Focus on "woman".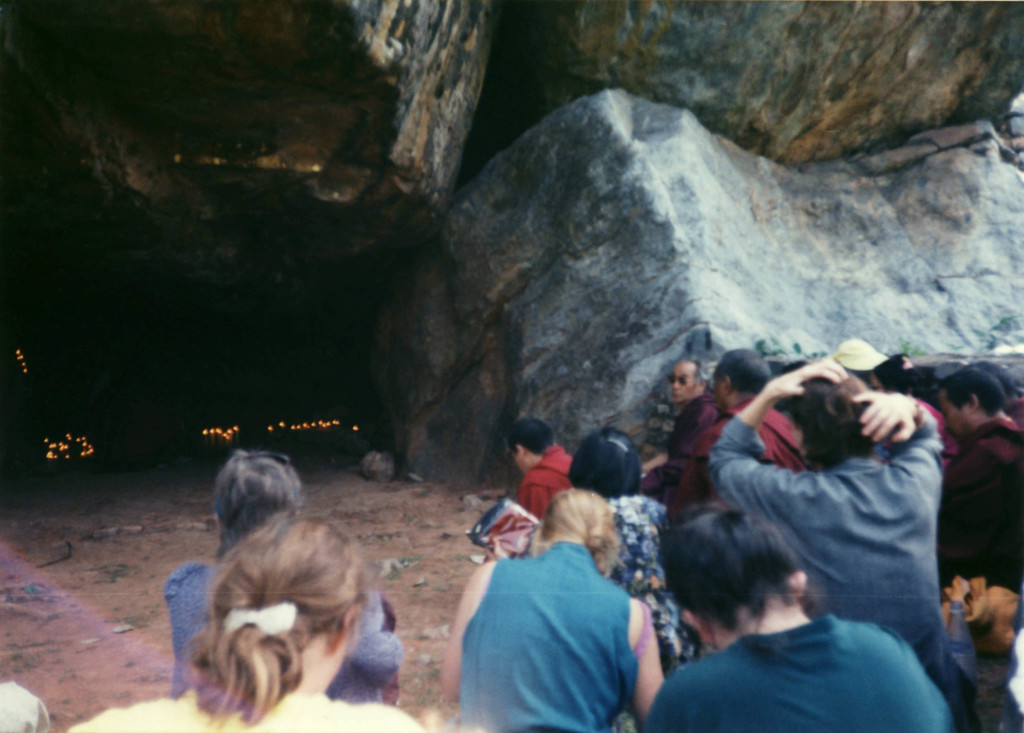
Focused at l=67, t=507, r=426, b=732.
